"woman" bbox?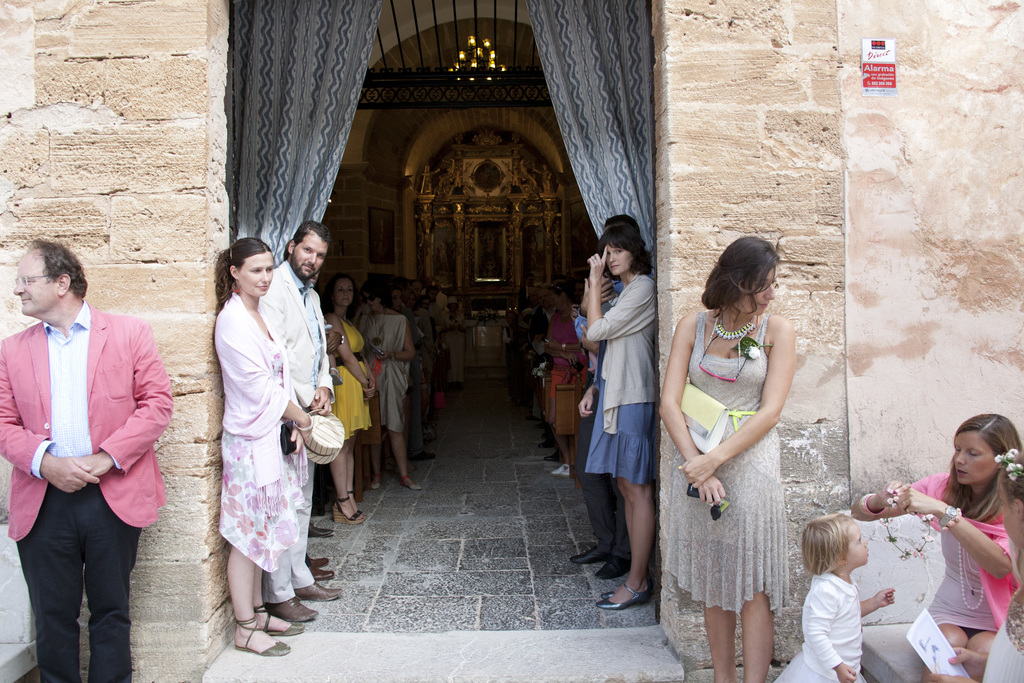
locate(362, 286, 422, 493)
